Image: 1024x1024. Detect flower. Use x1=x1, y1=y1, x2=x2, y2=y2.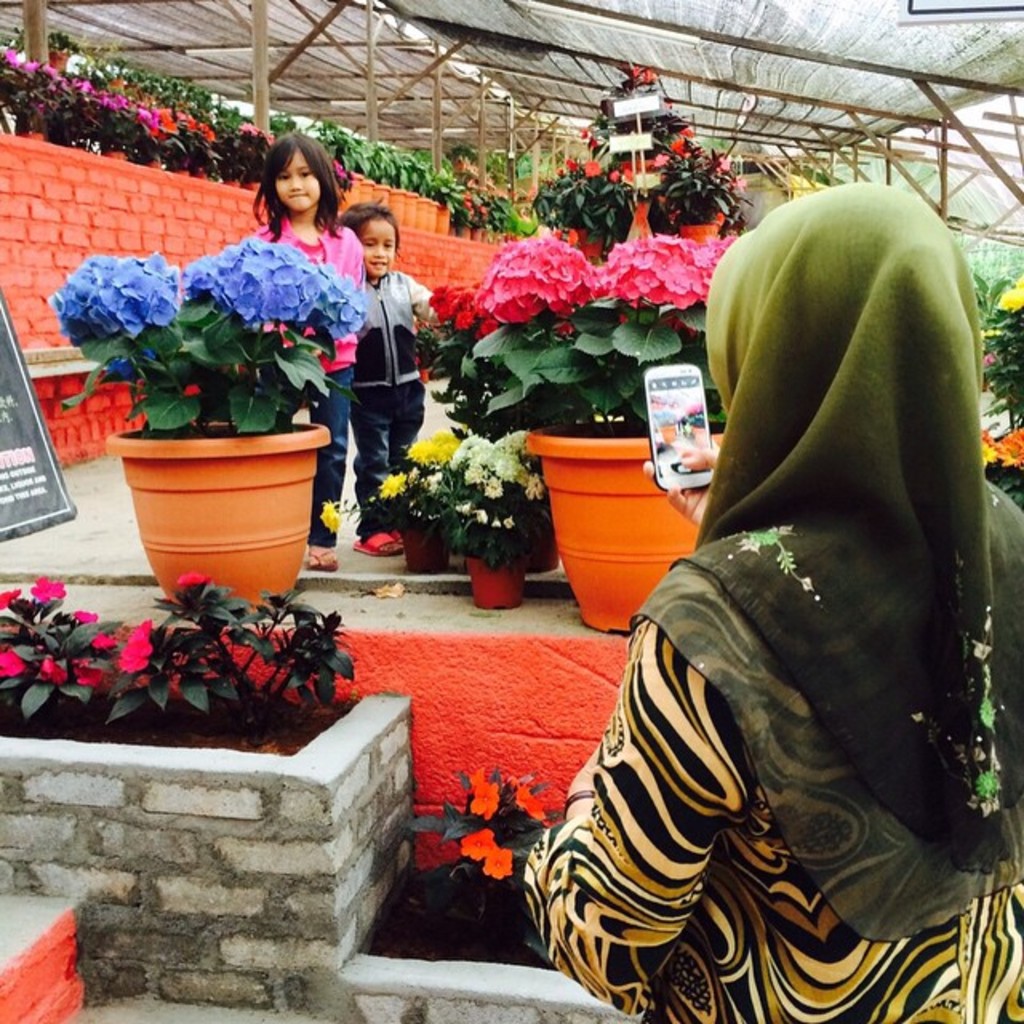
x1=520, y1=782, x2=546, y2=819.
